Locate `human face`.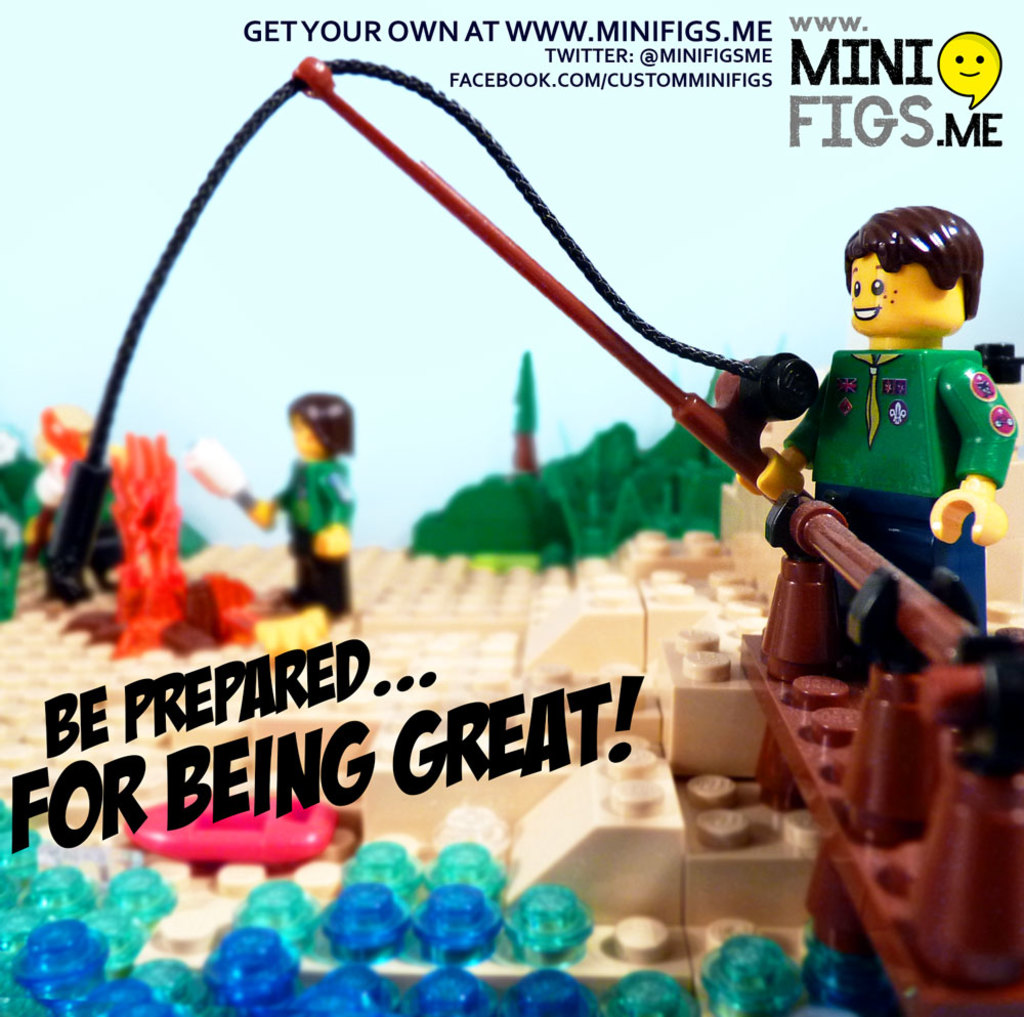
Bounding box: rect(851, 253, 935, 334).
